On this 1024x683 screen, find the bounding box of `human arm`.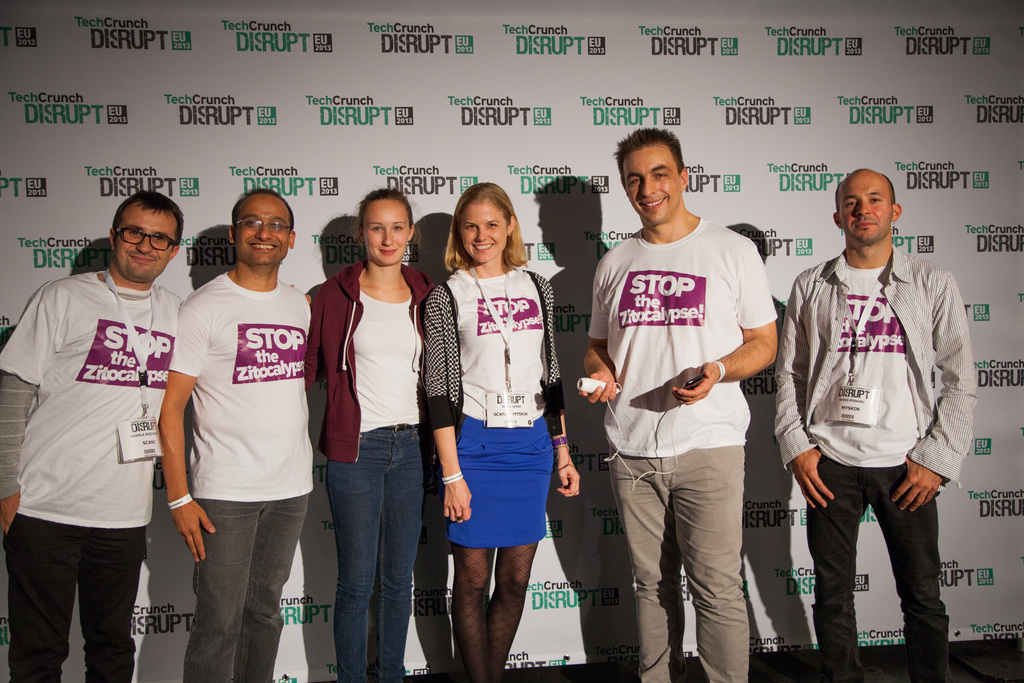
Bounding box: select_region(440, 284, 475, 523).
